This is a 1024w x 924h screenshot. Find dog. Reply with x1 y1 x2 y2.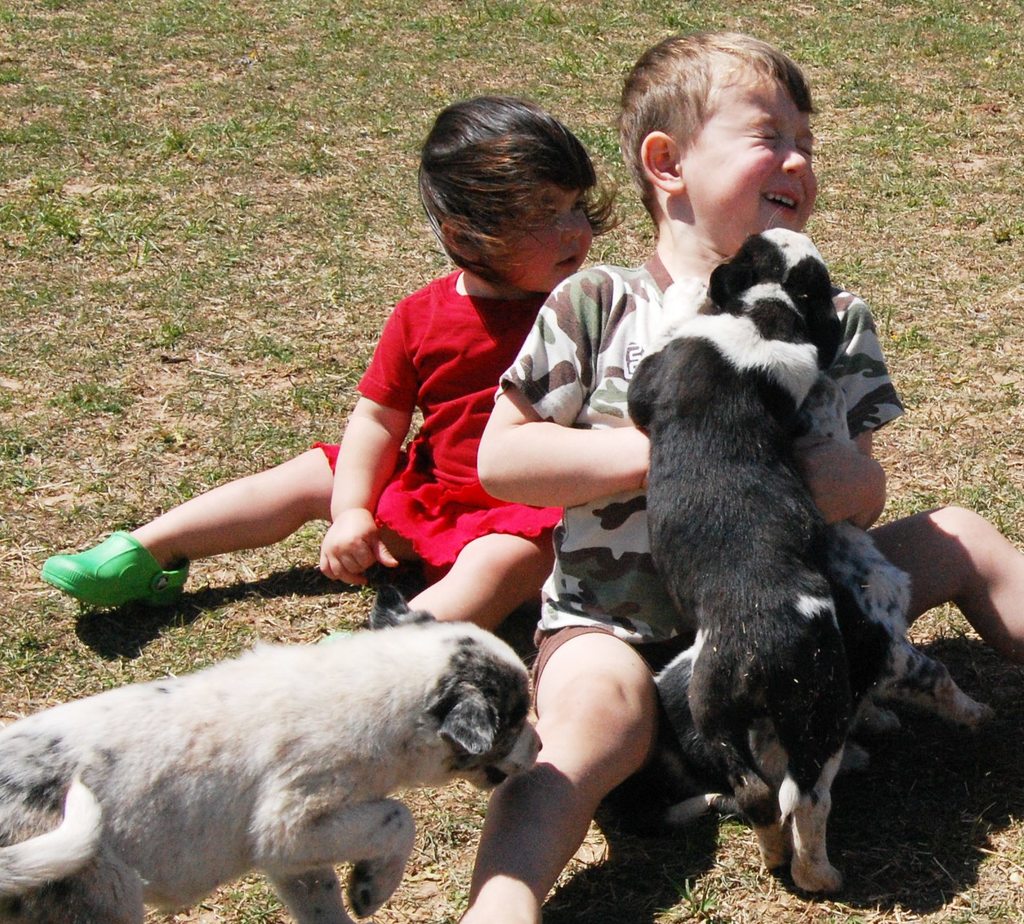
626 220 895 888.
